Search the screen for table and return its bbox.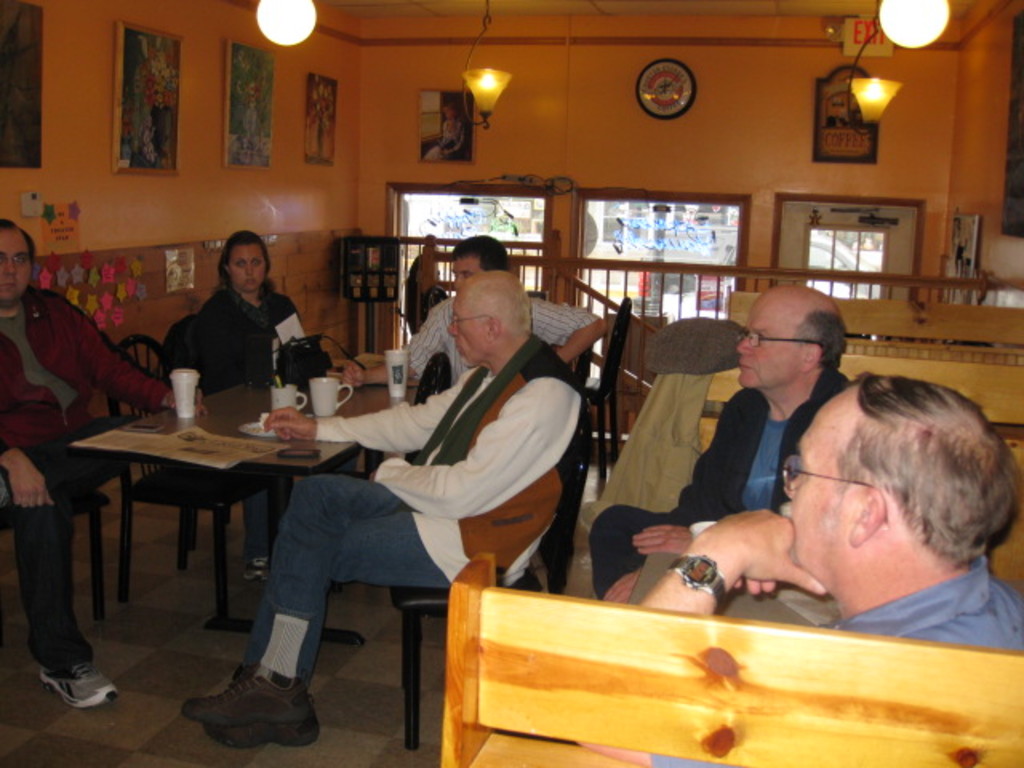
Found: {"left": 85, "top": 355, "right": 434, "bottom": 637}.
